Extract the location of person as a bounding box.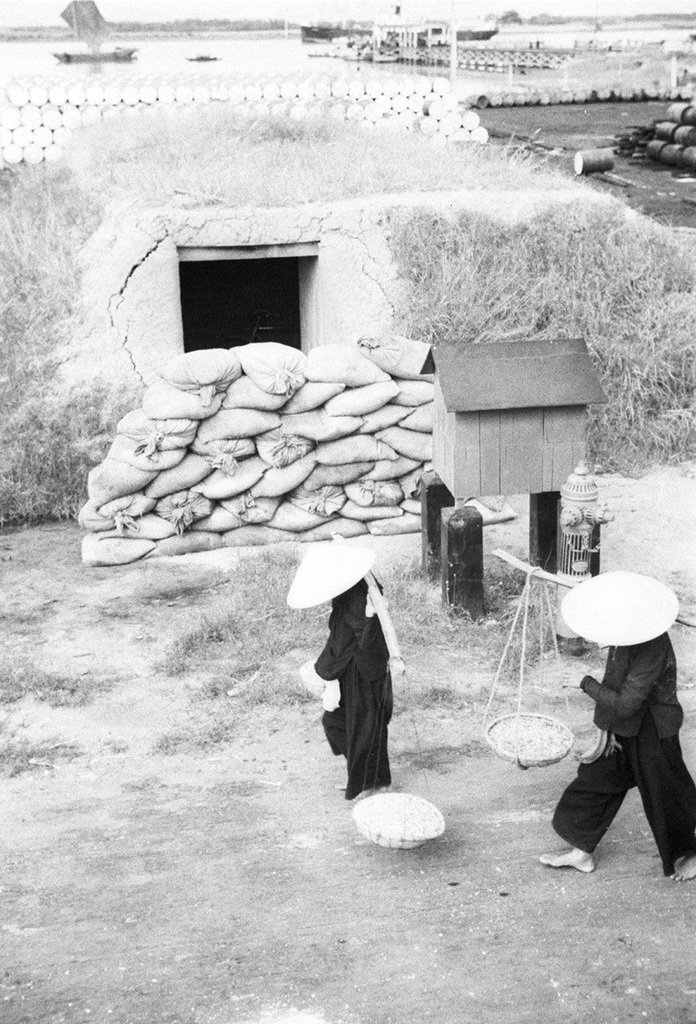
541/571/695/879.
